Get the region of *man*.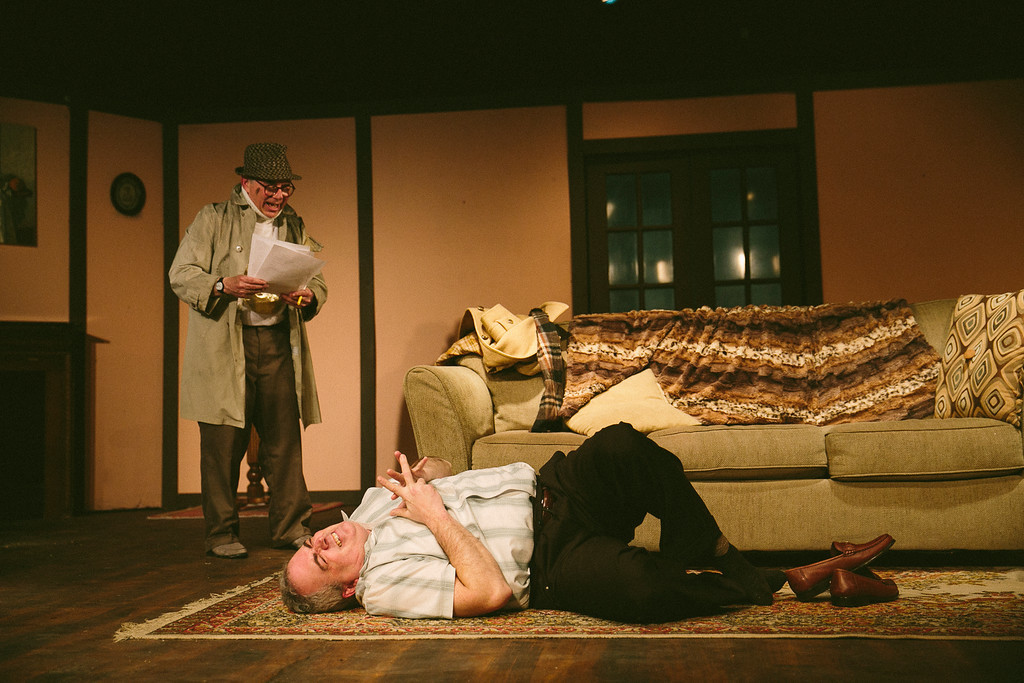
x1=168 y1=150 x2=325 y2=564.
